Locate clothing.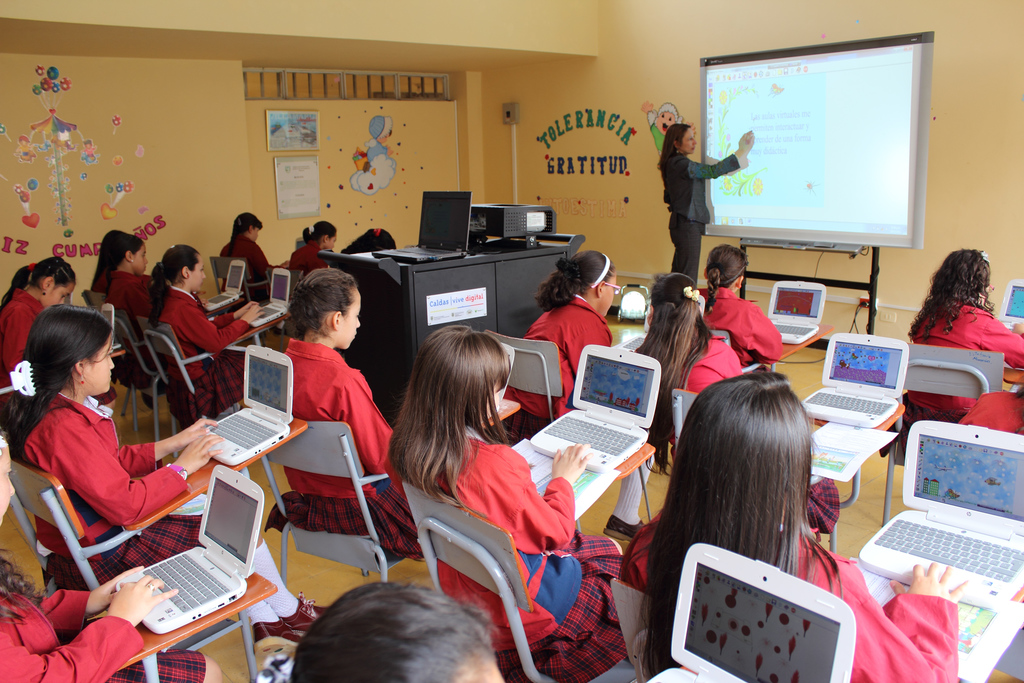
Bounding box: (958,381,1023,439).
